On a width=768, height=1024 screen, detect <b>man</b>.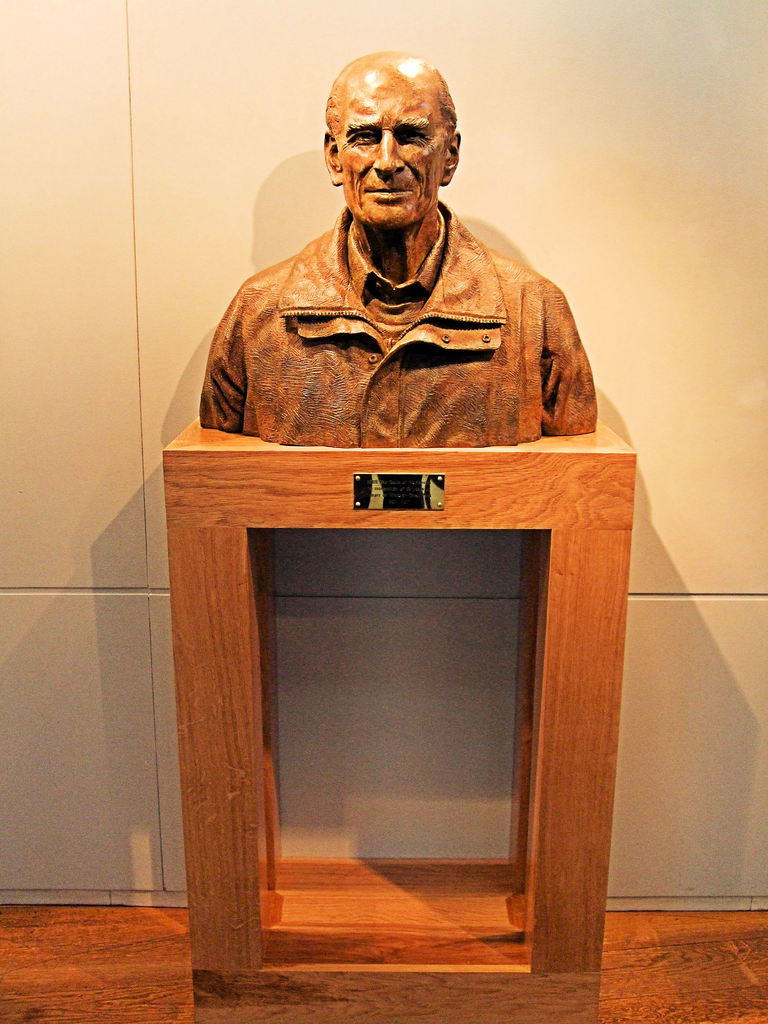
179/80/615/472.
